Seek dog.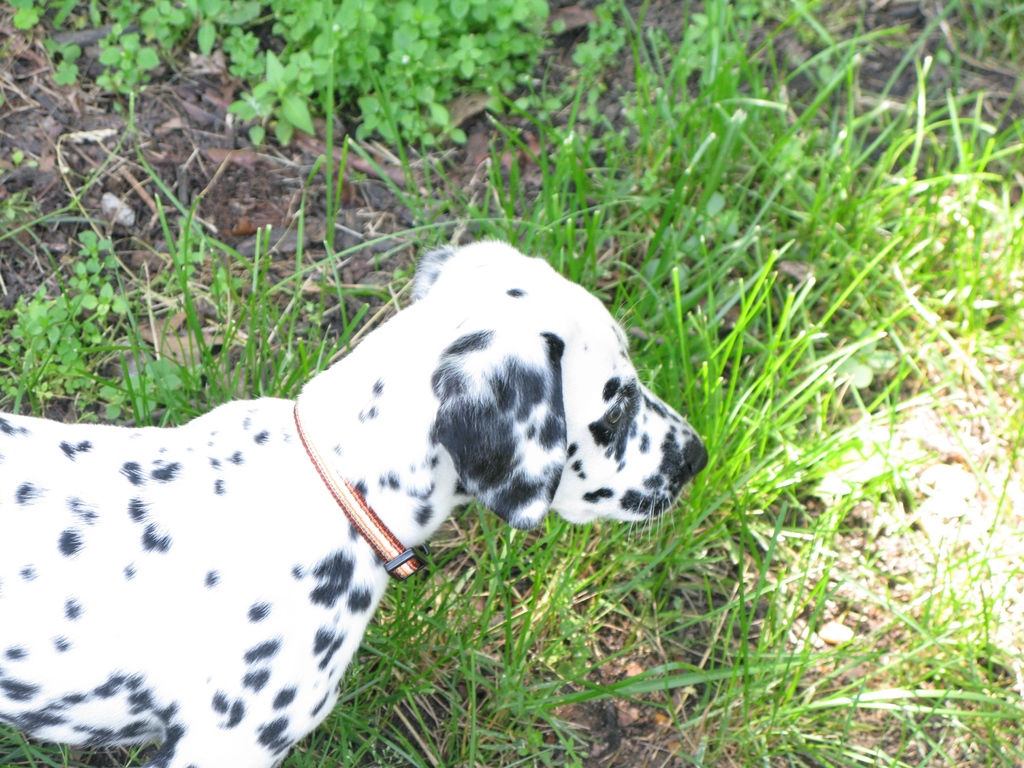
pyautogui.locateOnScreen(0, 243, 714, 767).
